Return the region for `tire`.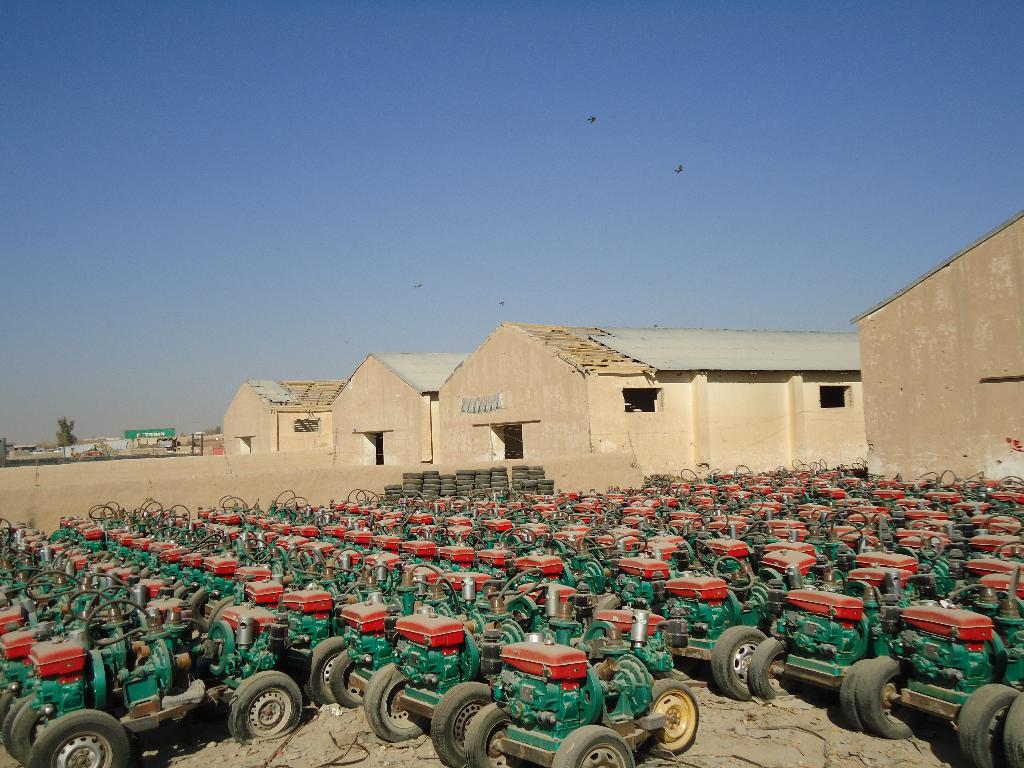
{"left": 956, "top": 683, "right": 1020, "bottom": 766}.
